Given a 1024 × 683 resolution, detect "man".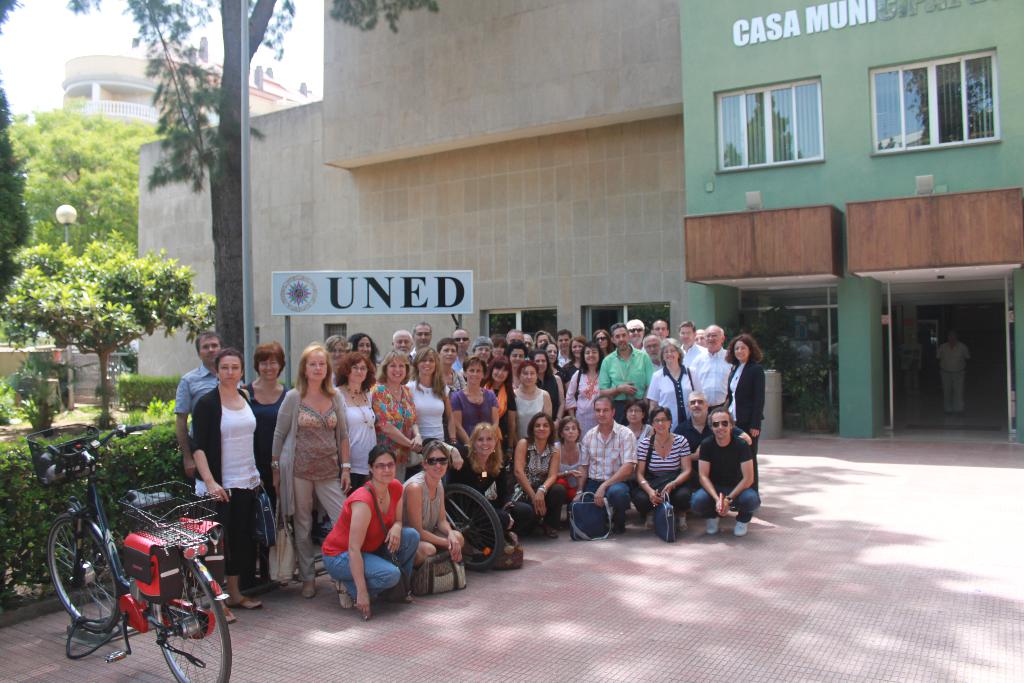
(383,331,416,359).
